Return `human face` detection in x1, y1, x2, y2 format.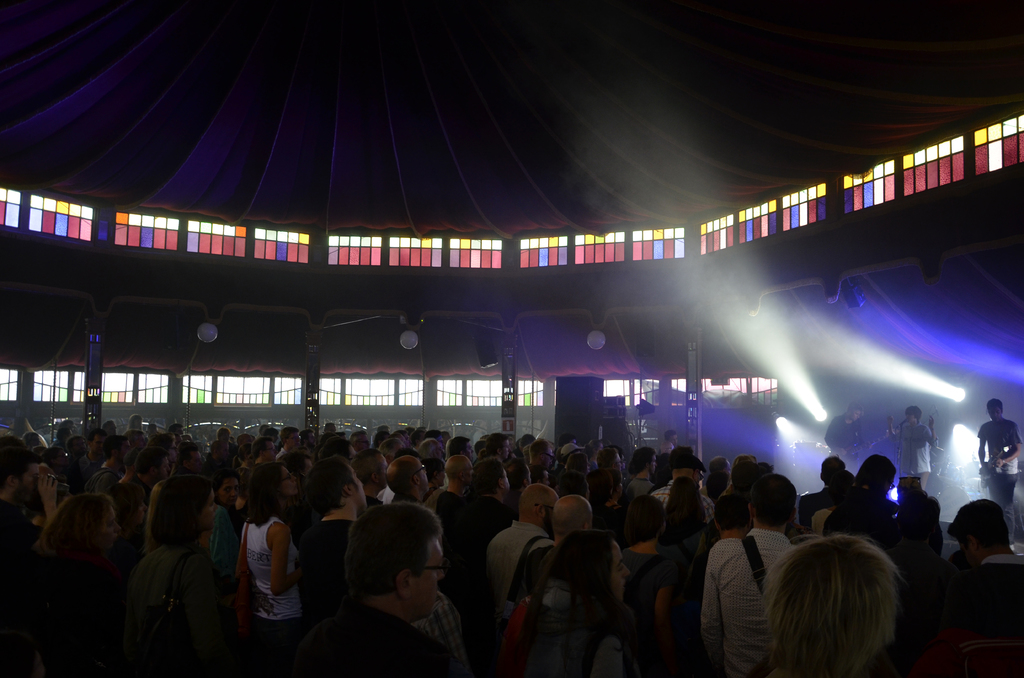
120, 439, 131, 456.
